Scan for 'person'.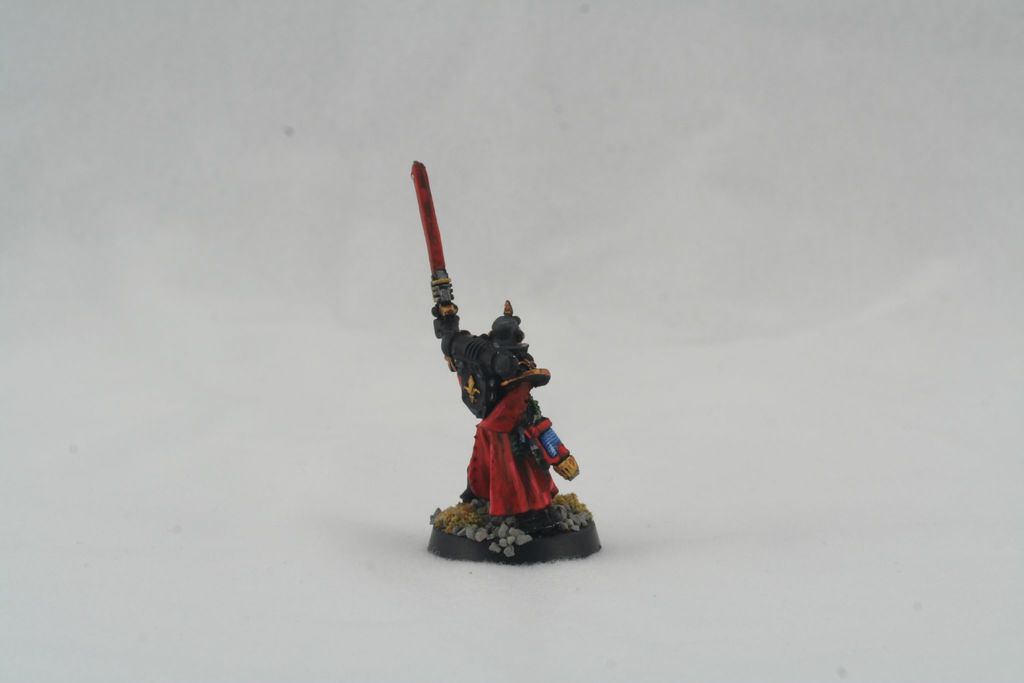
Scan result: bbox(431, 304, 584, 523).
